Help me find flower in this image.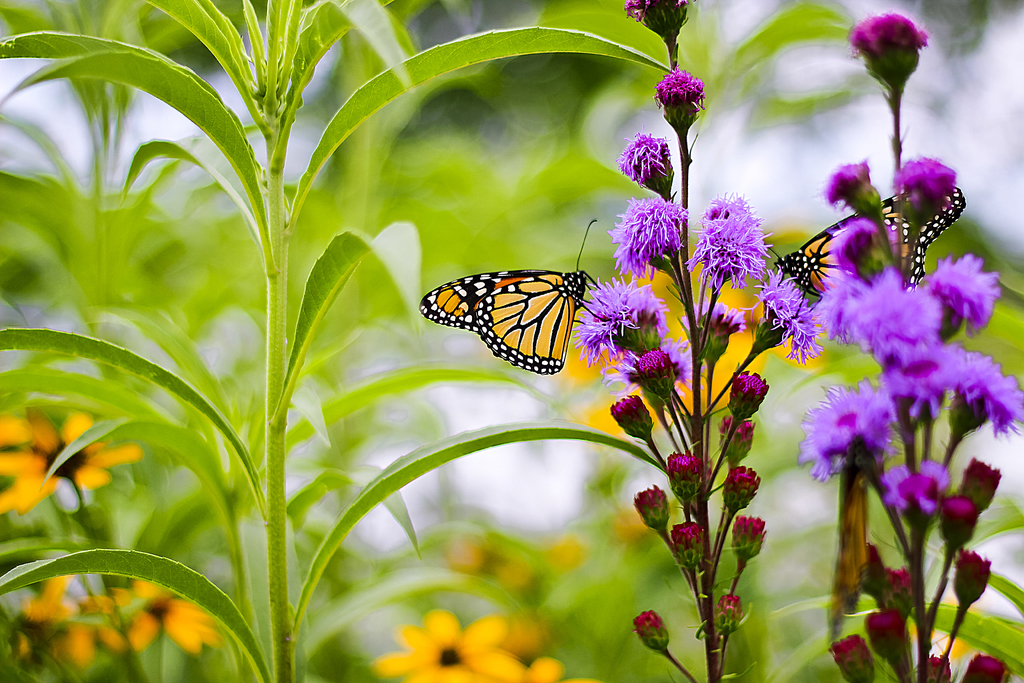
Found it: 720/418/755/476.
